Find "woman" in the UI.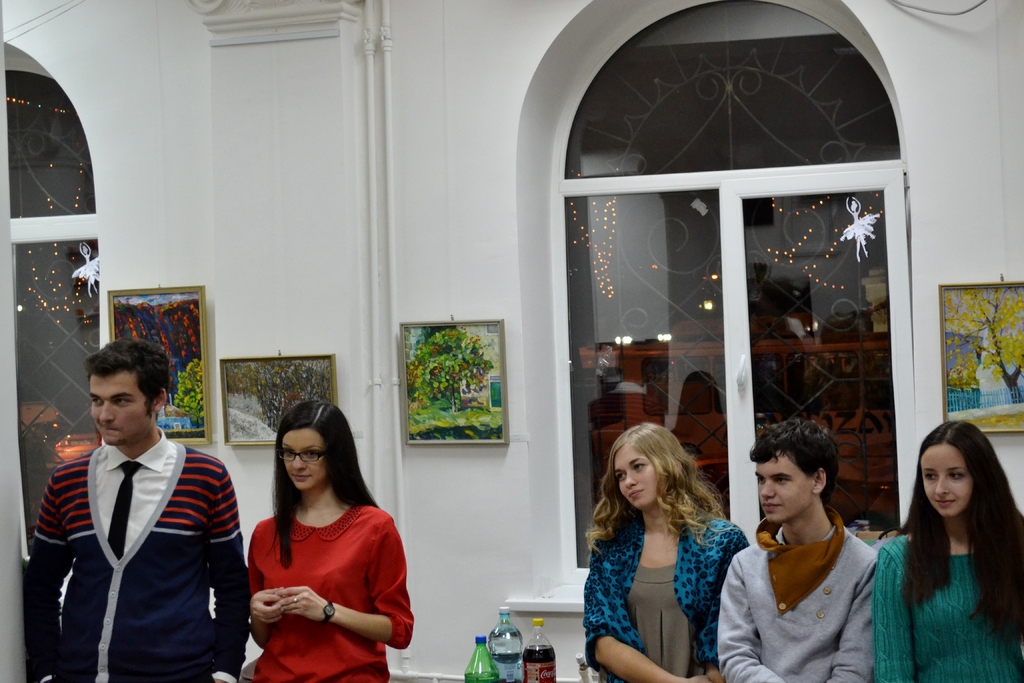
UI element at x1=580 y1=412 x2=750 y2=679.
